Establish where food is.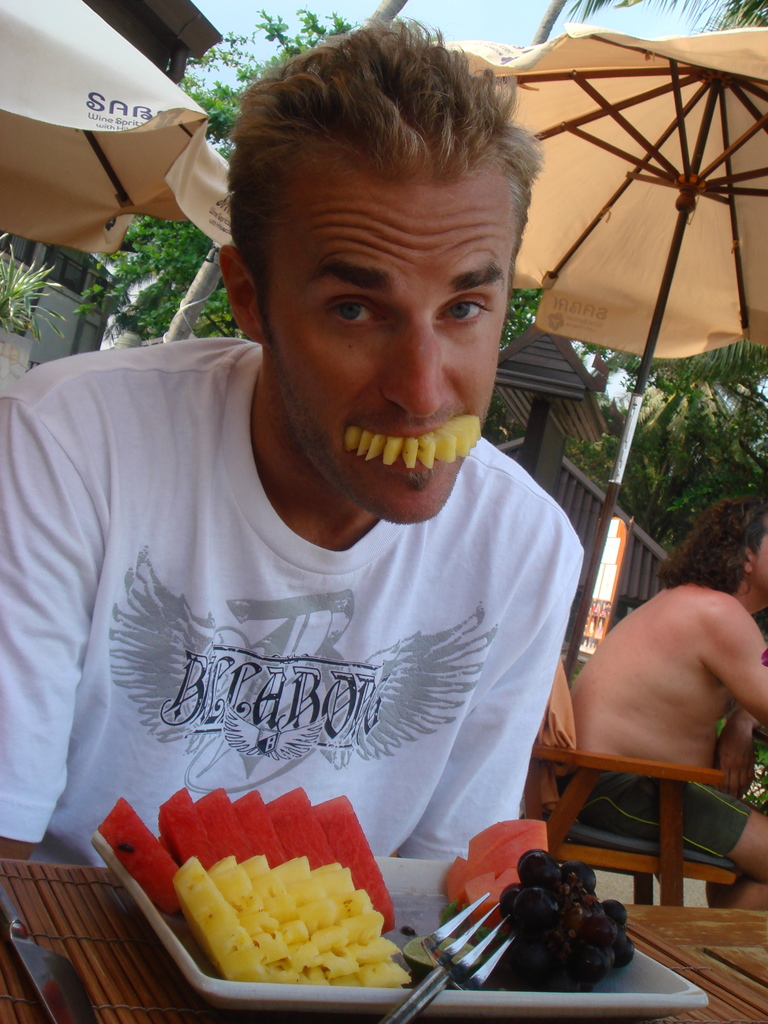
Established at box=[436, 804, 552, 920].
